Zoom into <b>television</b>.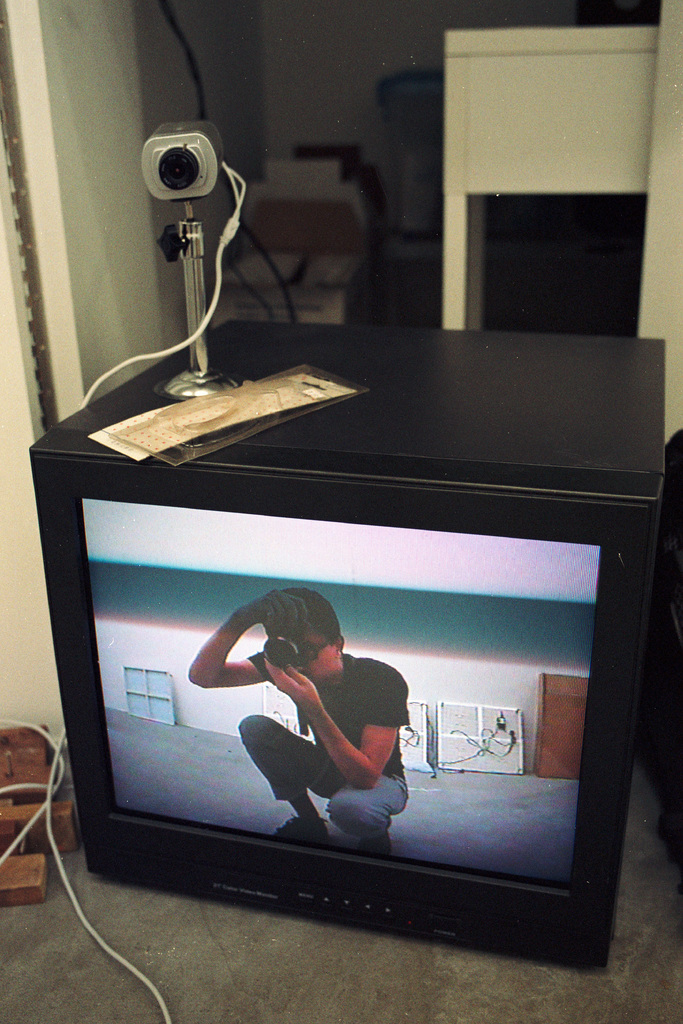
Zoom target: region(39, 297, 651, 965).
